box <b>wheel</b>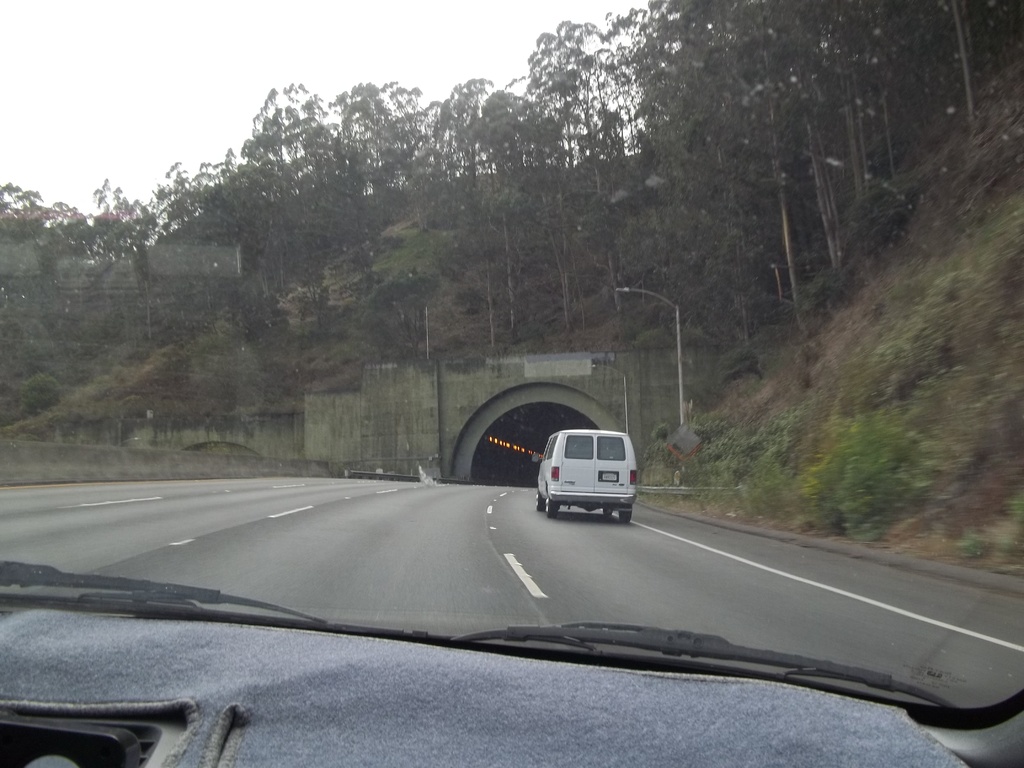
box=[533, 494, 545, 512]
